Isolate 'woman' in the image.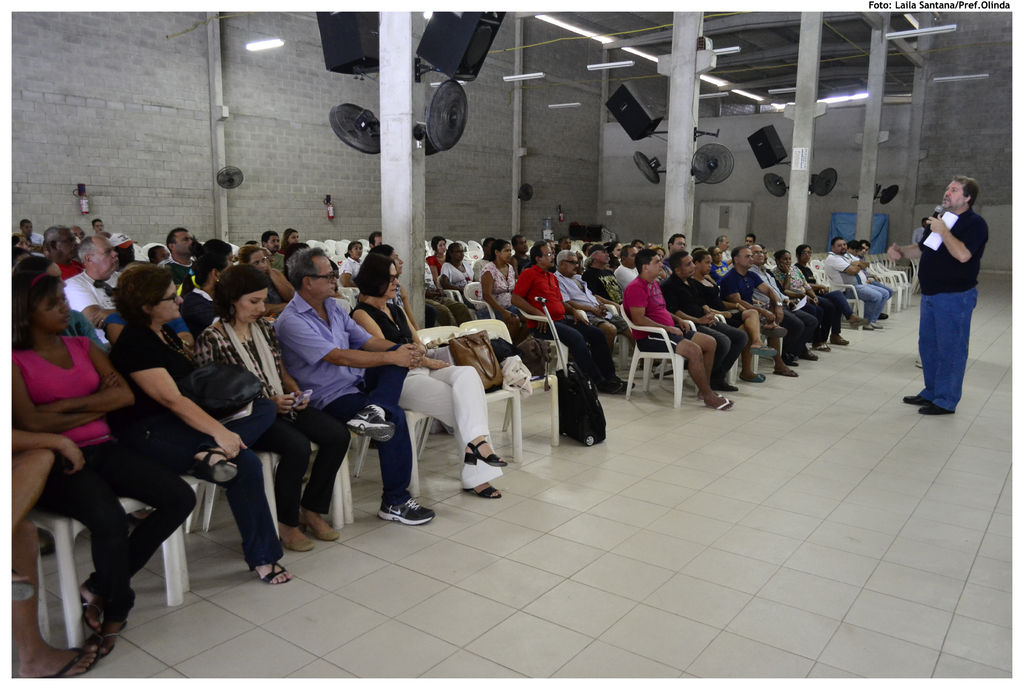
Isolated region: [11, 235, 35, 253].
